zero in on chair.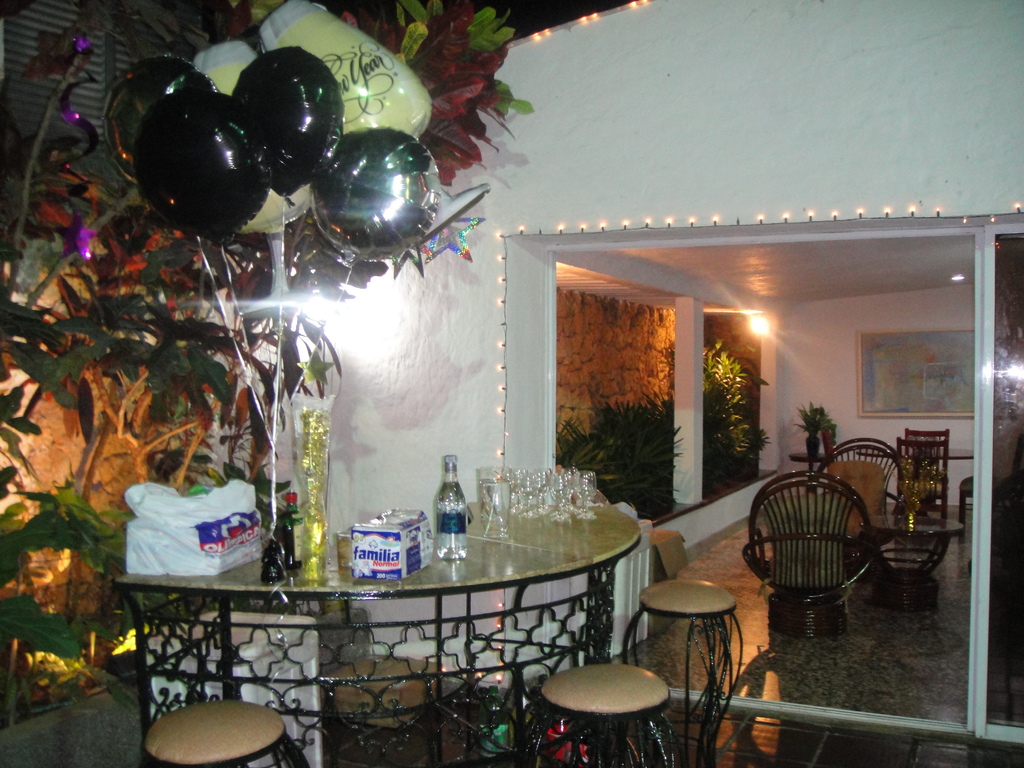
Zeroed in: 758,477,881,637.
